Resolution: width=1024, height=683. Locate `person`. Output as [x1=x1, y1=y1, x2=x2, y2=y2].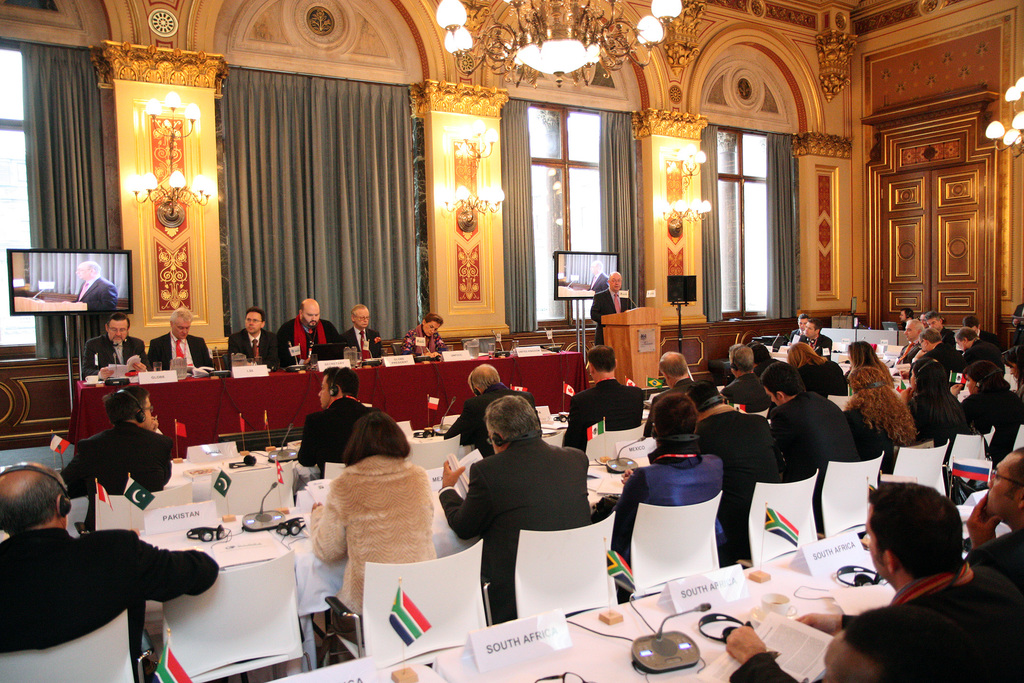
[x1=0, y1=468, x2=211, y2=650].
